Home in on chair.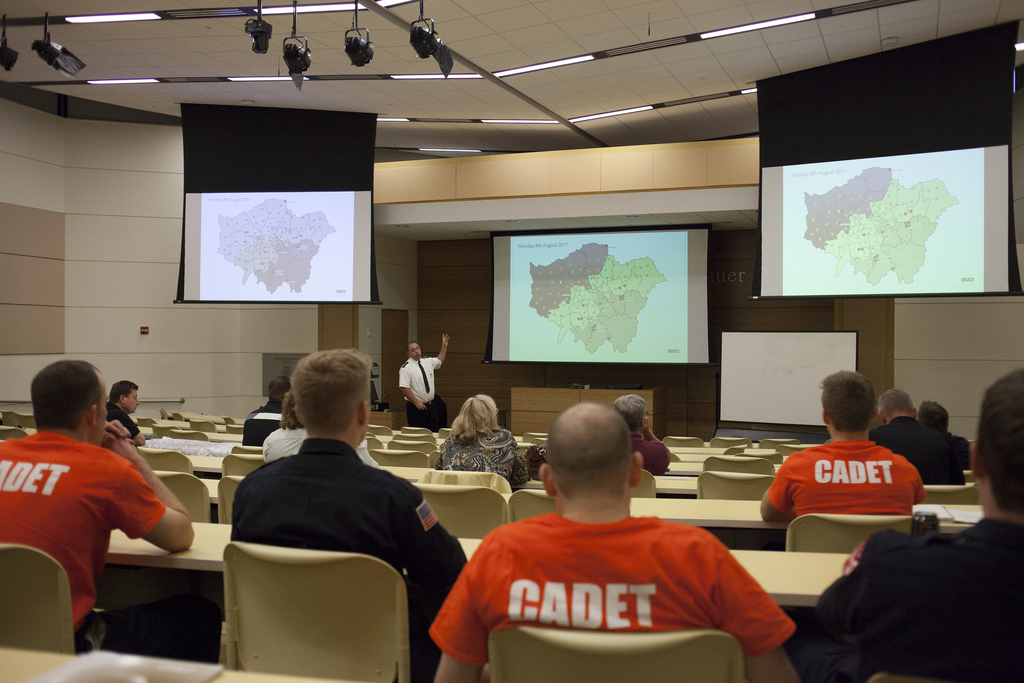
Homed in at {"left": 709, "top": 439, "right": 753, "bottom": 452}.
